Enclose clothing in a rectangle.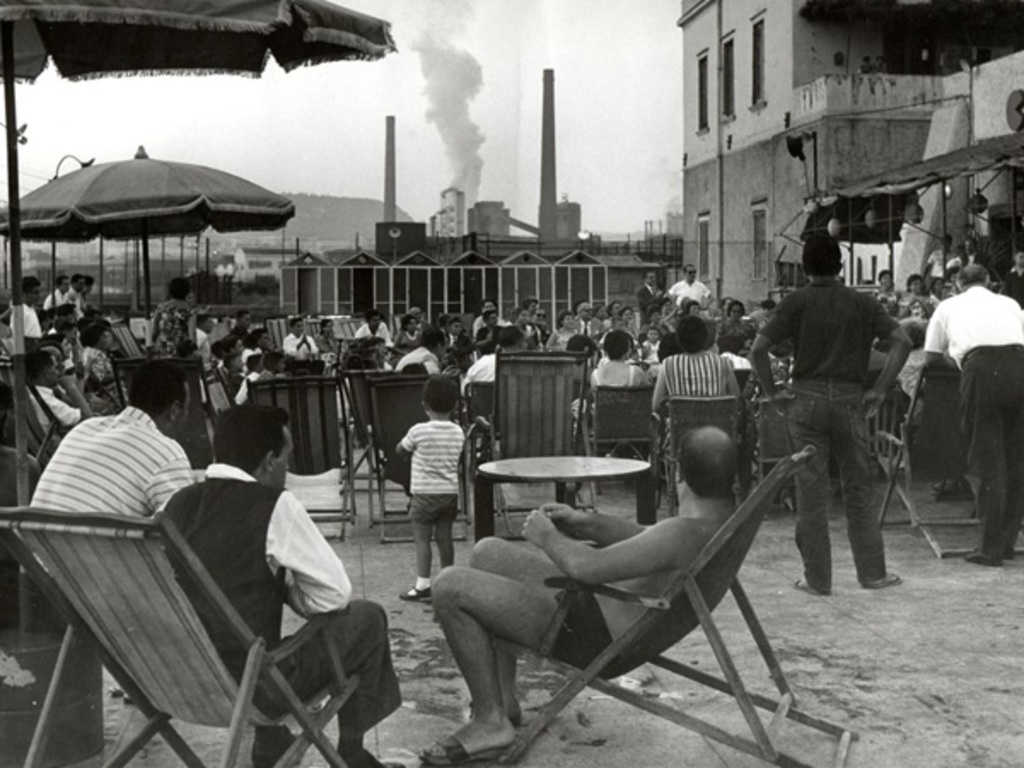
select_region(143, 297, 200, 358).
